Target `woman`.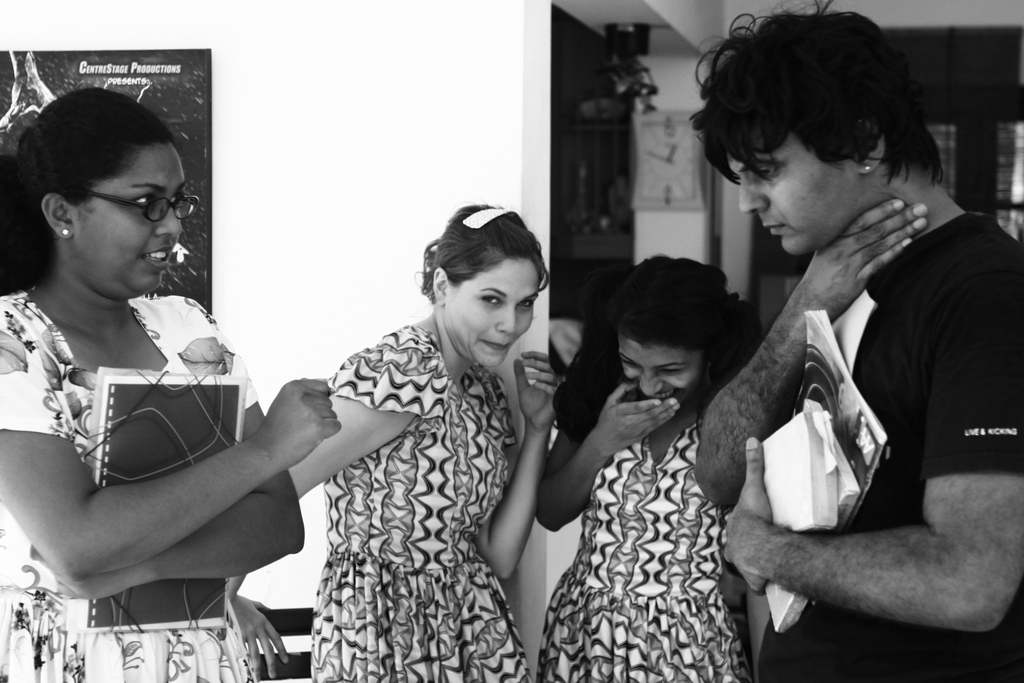
Target region: 534, 247, 778, 682.
